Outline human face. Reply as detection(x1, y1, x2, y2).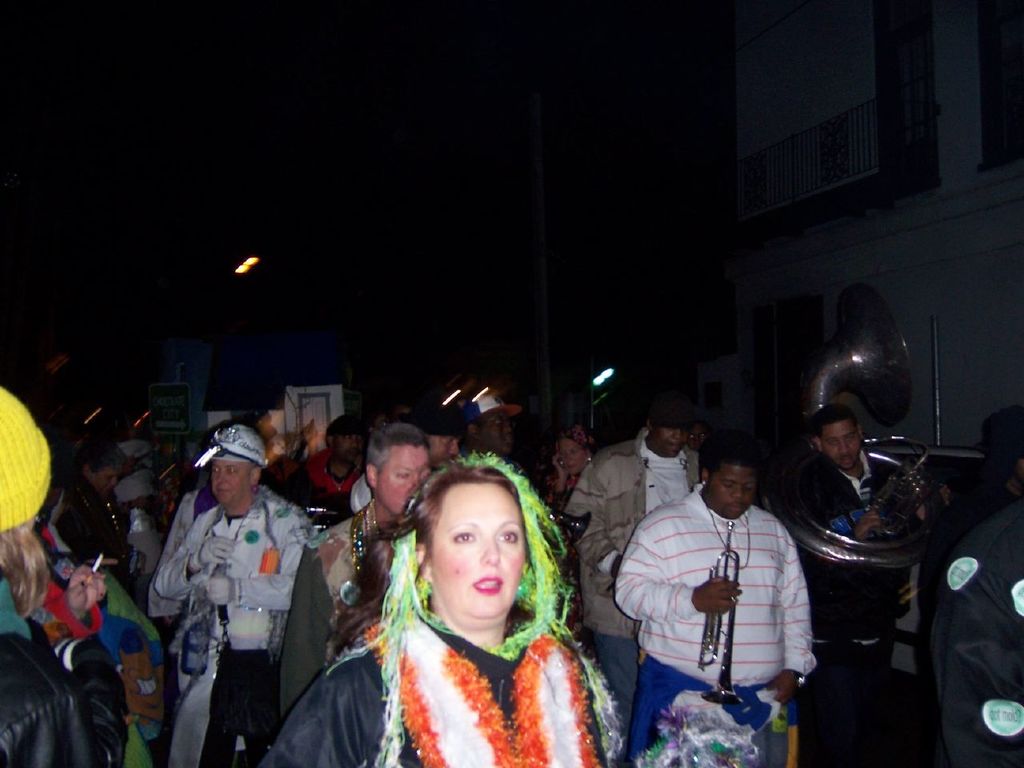
detection(210, 462, 254, 505).
